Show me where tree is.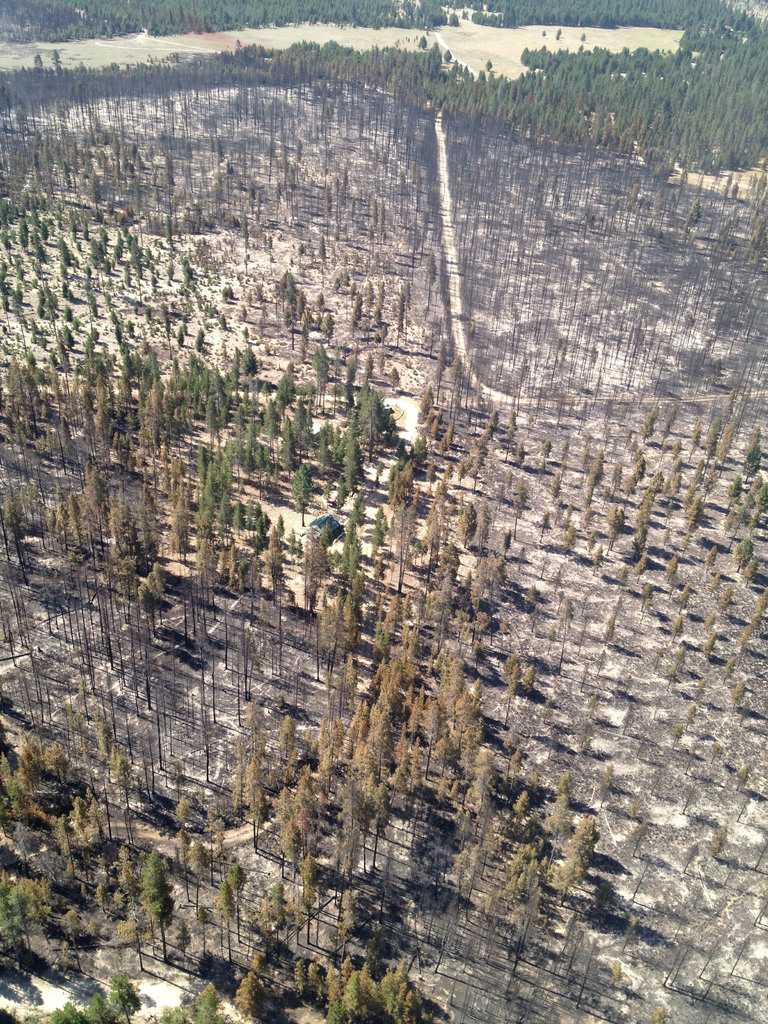
tree is at x1=524, y1=664, x2=536, y2=687.
